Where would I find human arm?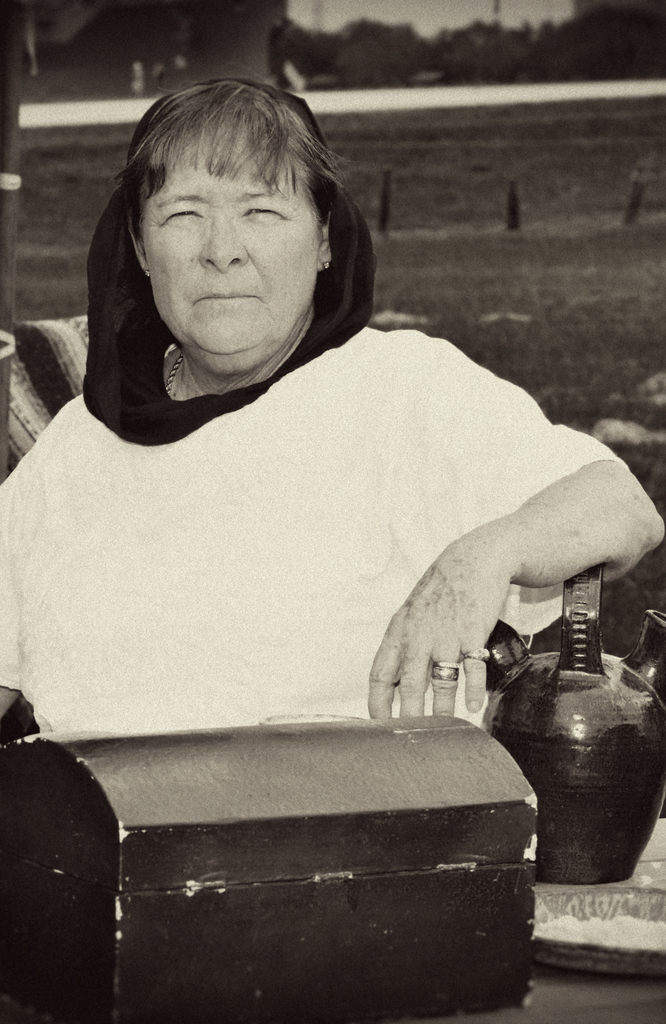
At 0, 478, 21, 721.
